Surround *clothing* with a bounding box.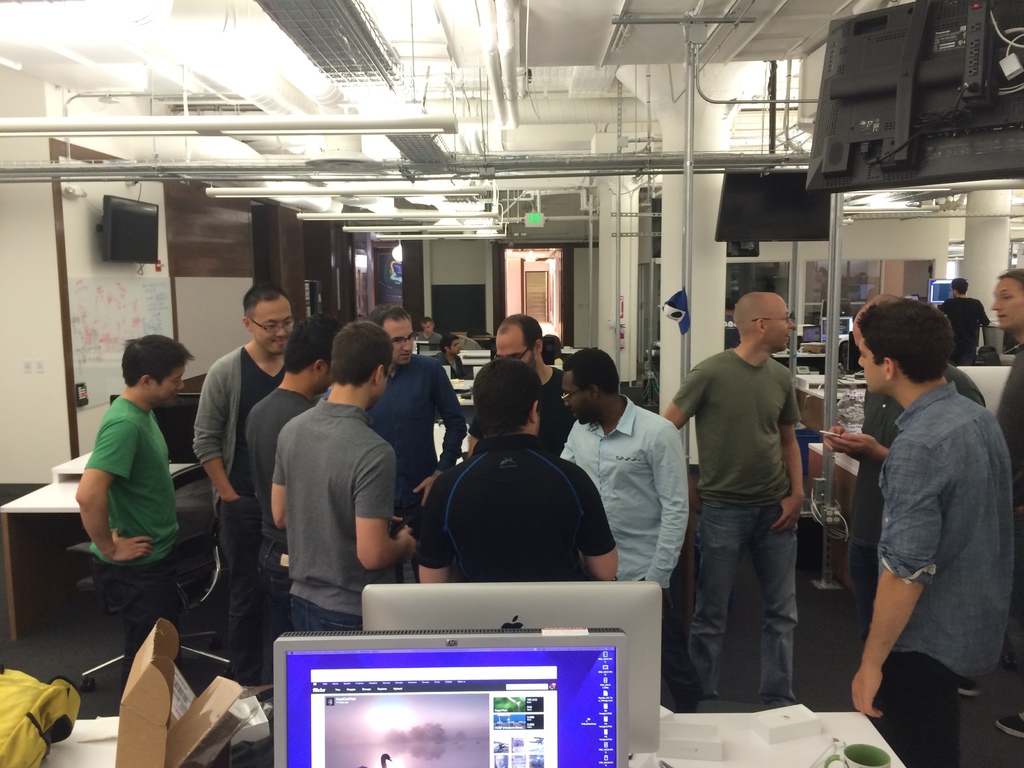
locate(659, 349, 812, 700).
